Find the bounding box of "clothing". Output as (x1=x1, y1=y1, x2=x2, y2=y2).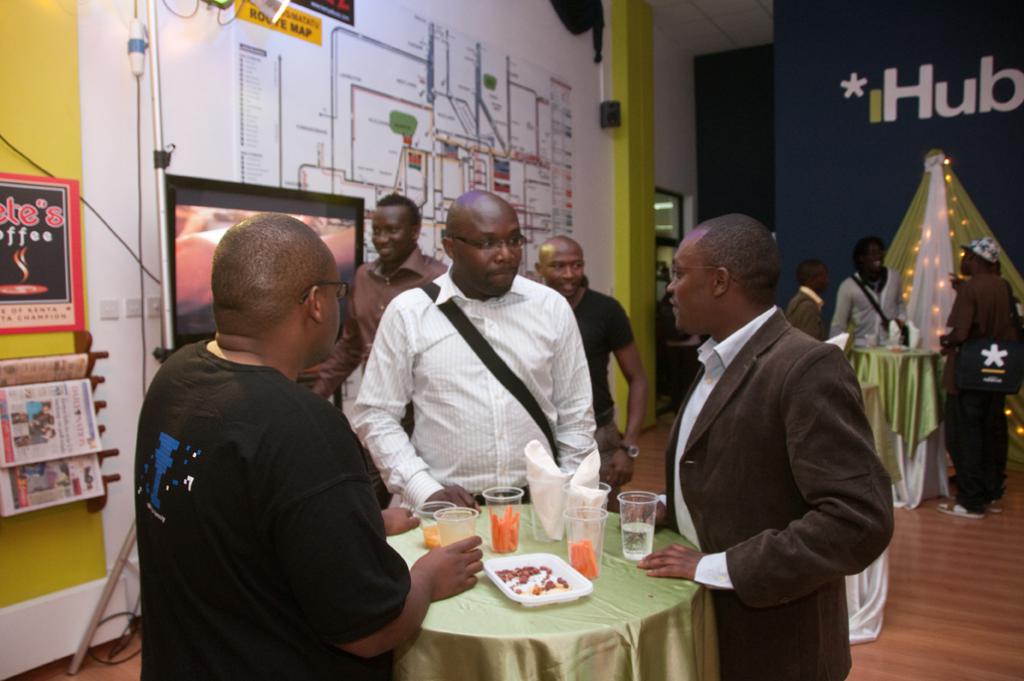
(x1=118, y1=269, x2=427, y2=680).
